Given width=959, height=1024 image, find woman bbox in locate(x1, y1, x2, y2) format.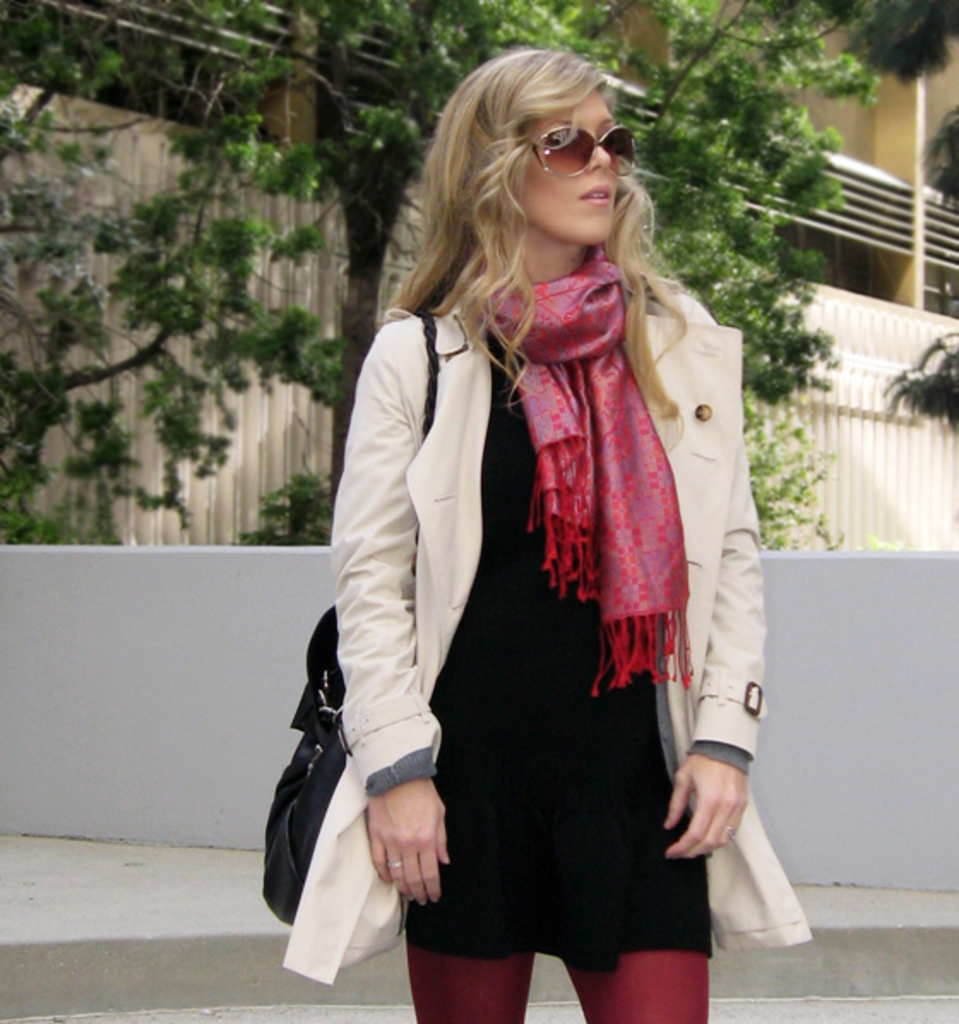
locate(274, 70, 745, 1010).
